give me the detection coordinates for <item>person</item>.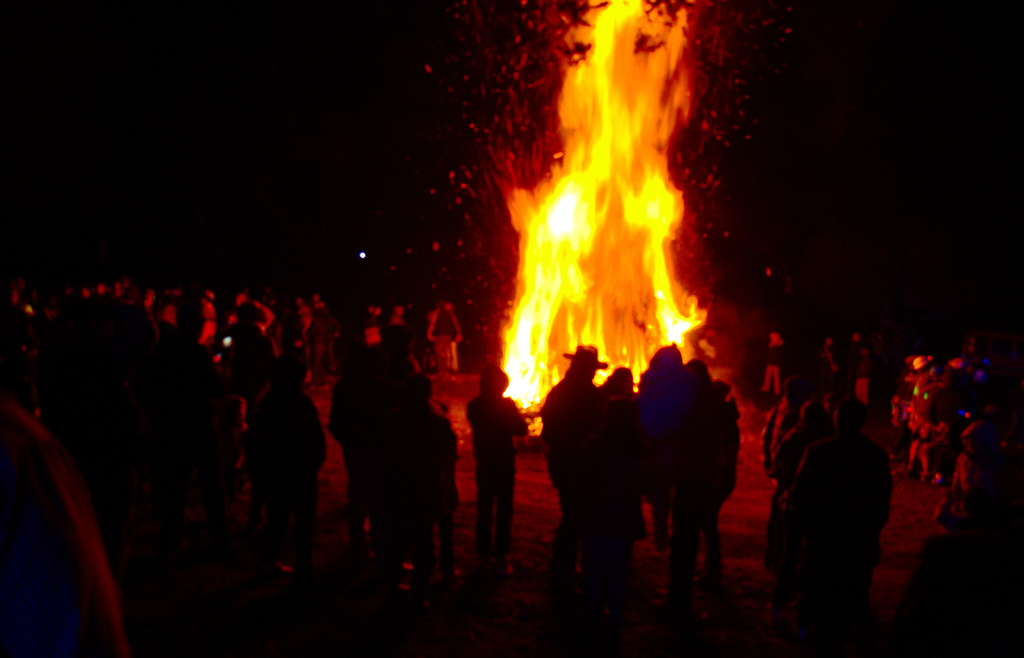
(417, 291, 484, 379).
